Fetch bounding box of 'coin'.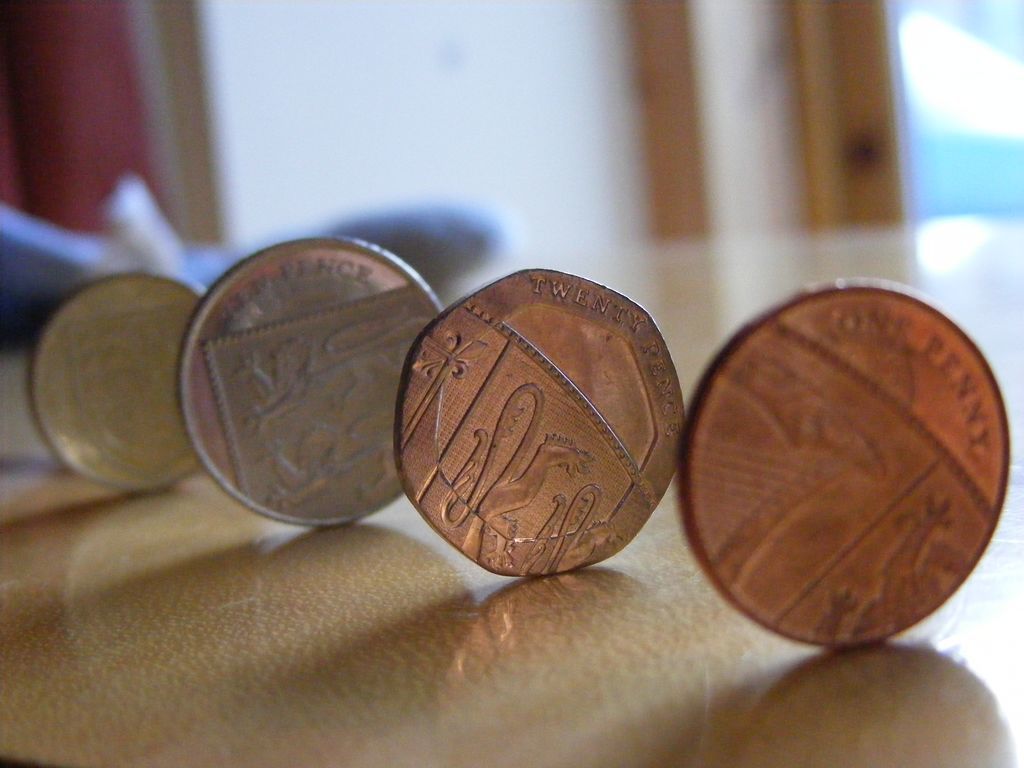
Bbox: Rect(393, 267, 677, 580).
